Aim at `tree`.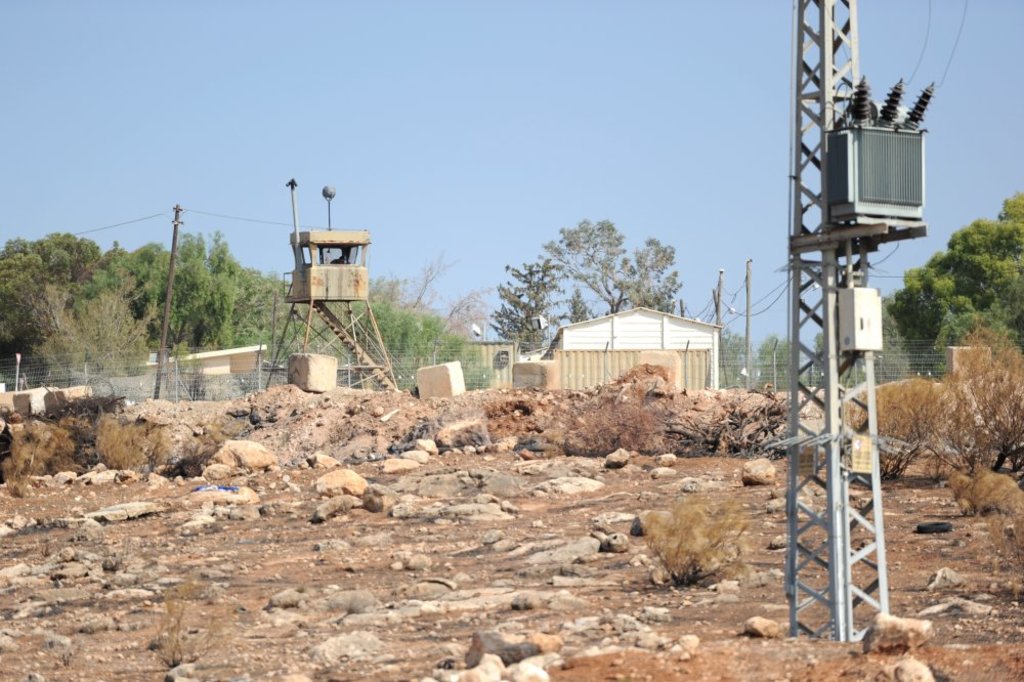
Aimed at x1=754 y1=332 x2=799 y2=394.
